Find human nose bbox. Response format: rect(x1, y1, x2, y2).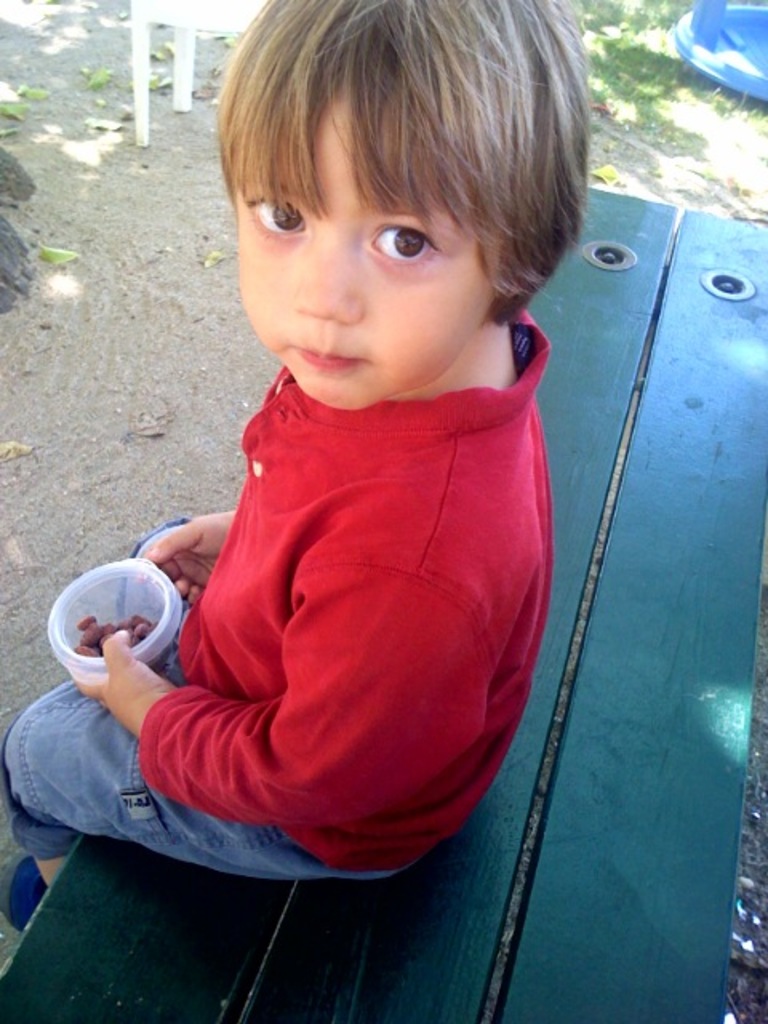
rect(301, 222, 371, 322).
